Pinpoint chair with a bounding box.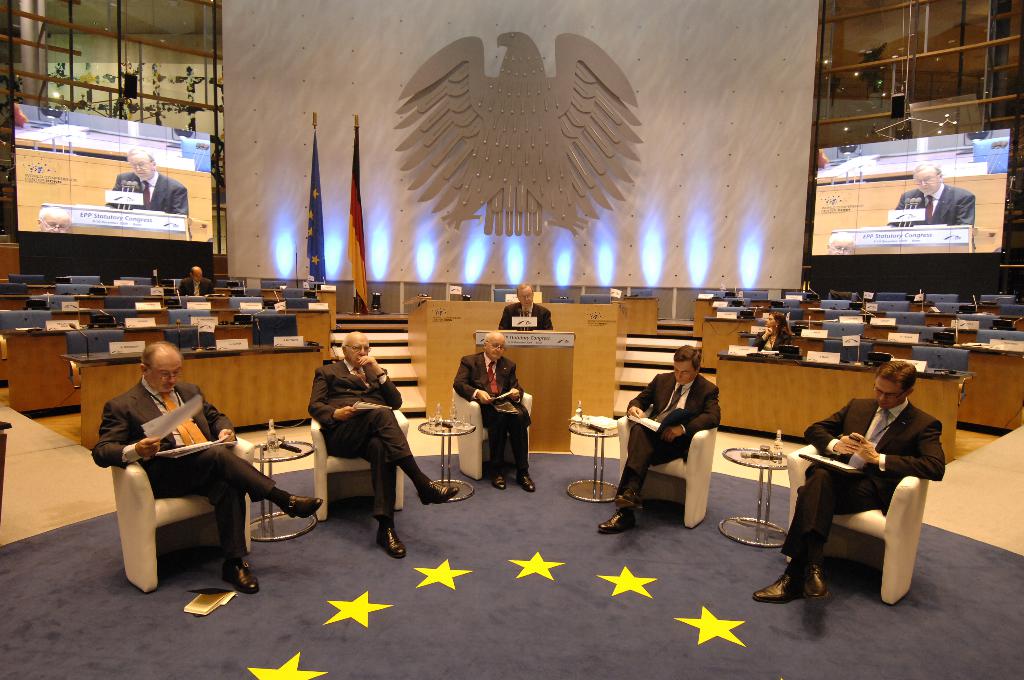
bbox=(742, 287, 769, 298).
